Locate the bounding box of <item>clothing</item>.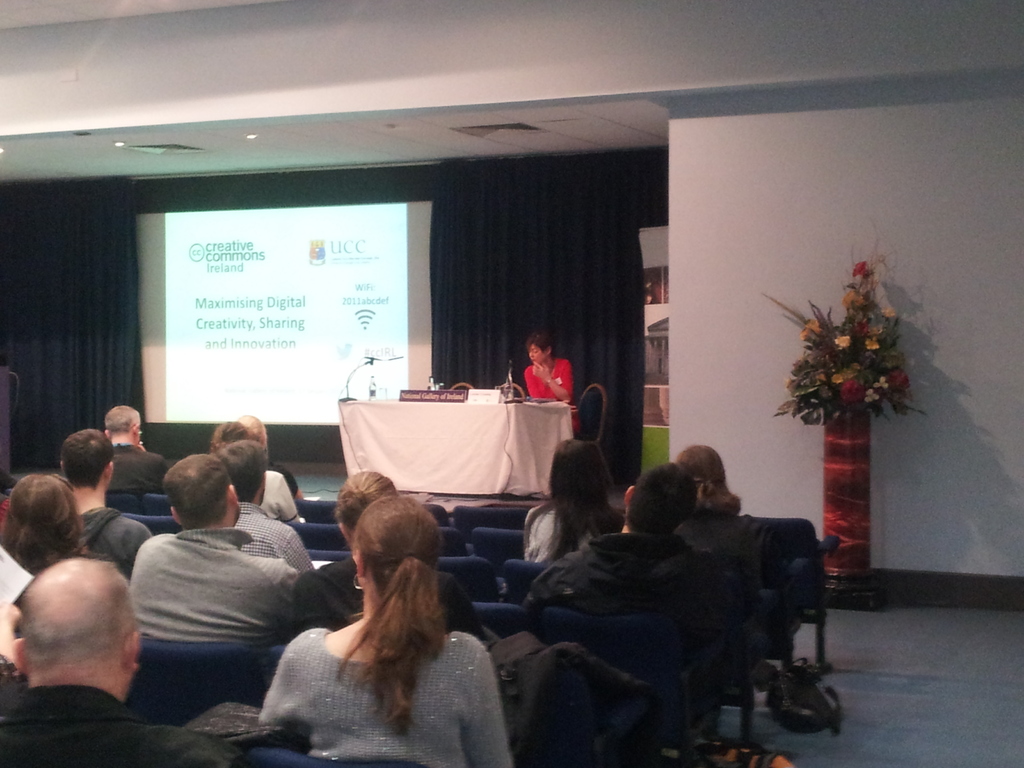
Bounding box: 481:630:658:767.
